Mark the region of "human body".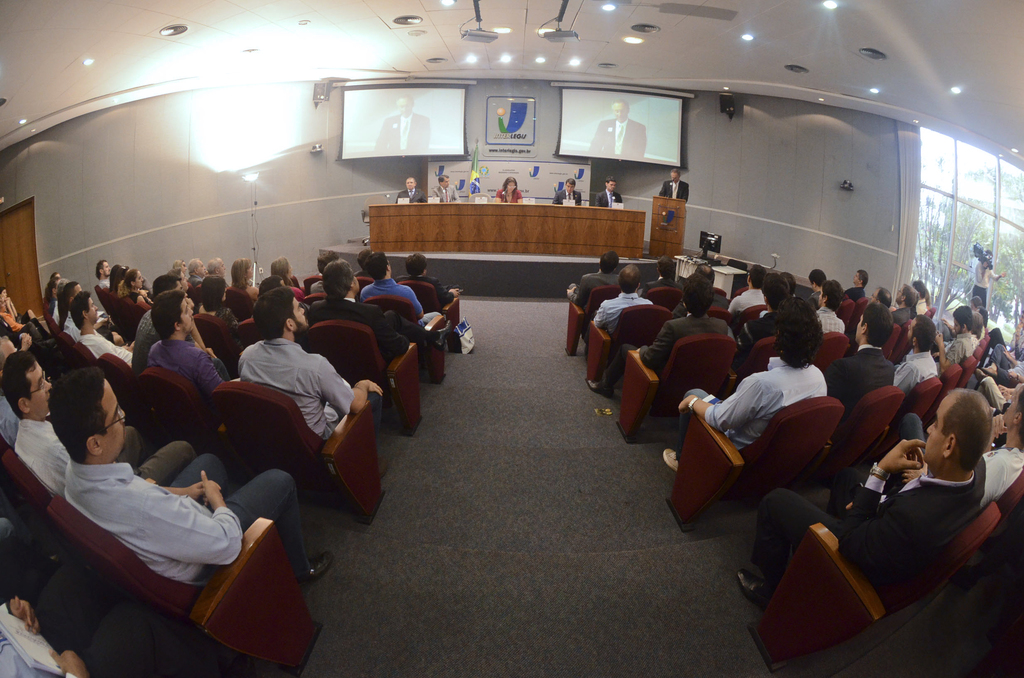
Region: detection(972, 246, 995, 302).
